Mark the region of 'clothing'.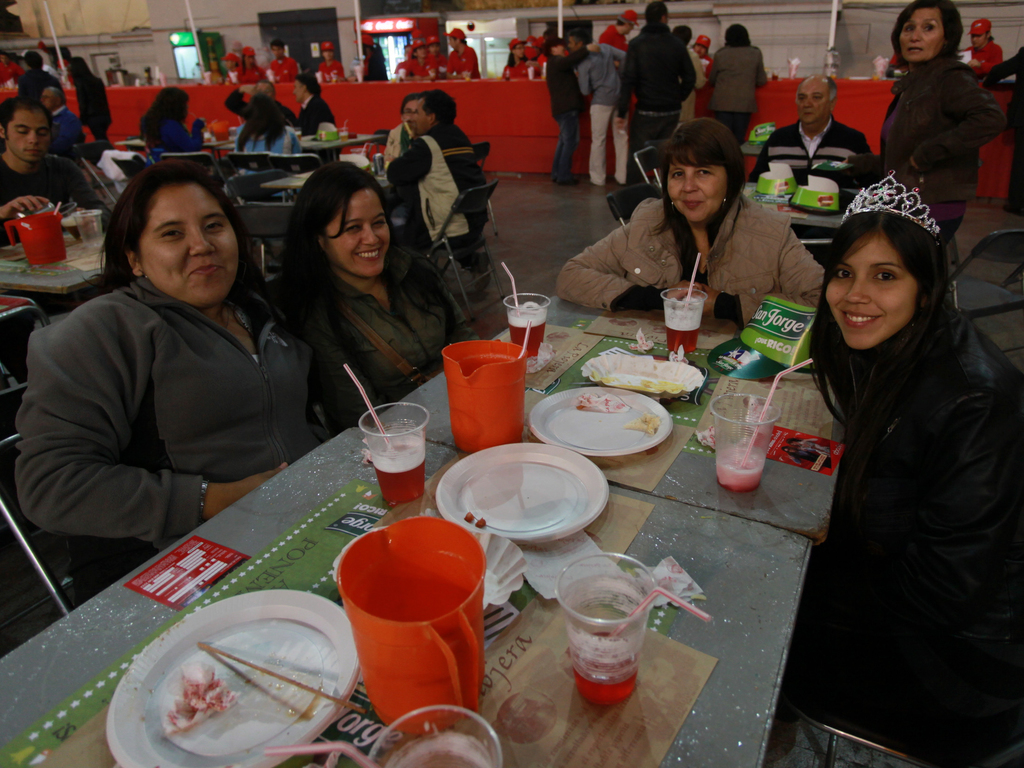
Region: {"left": 982, "top": 47, "right": 1023, "bottom": 223}.
